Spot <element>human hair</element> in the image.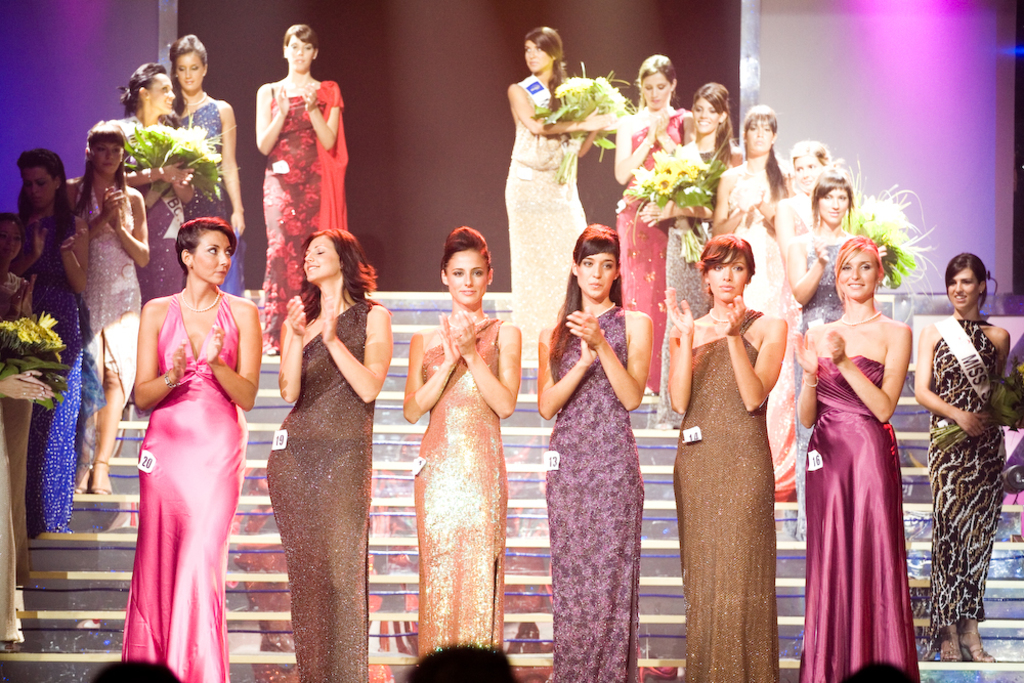
<element>human hair</element> found at [x1=17, y1=151, x2=75, y2=239].
